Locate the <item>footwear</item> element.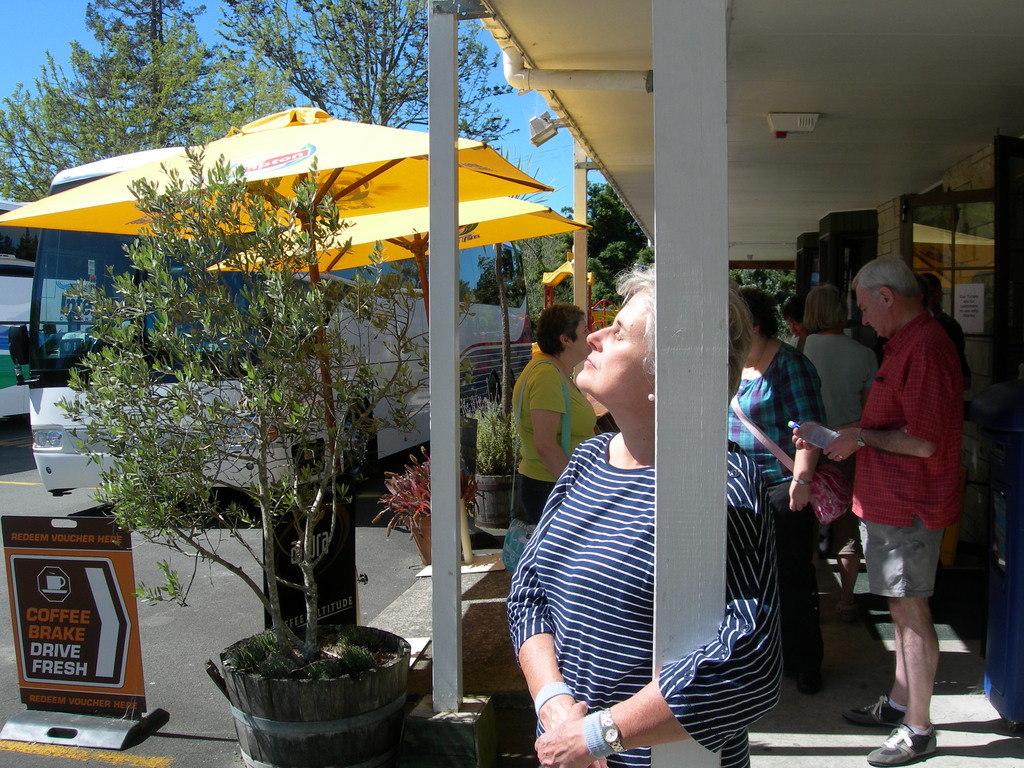
Element bbox: bbox=[844, 694, 908, 729].
